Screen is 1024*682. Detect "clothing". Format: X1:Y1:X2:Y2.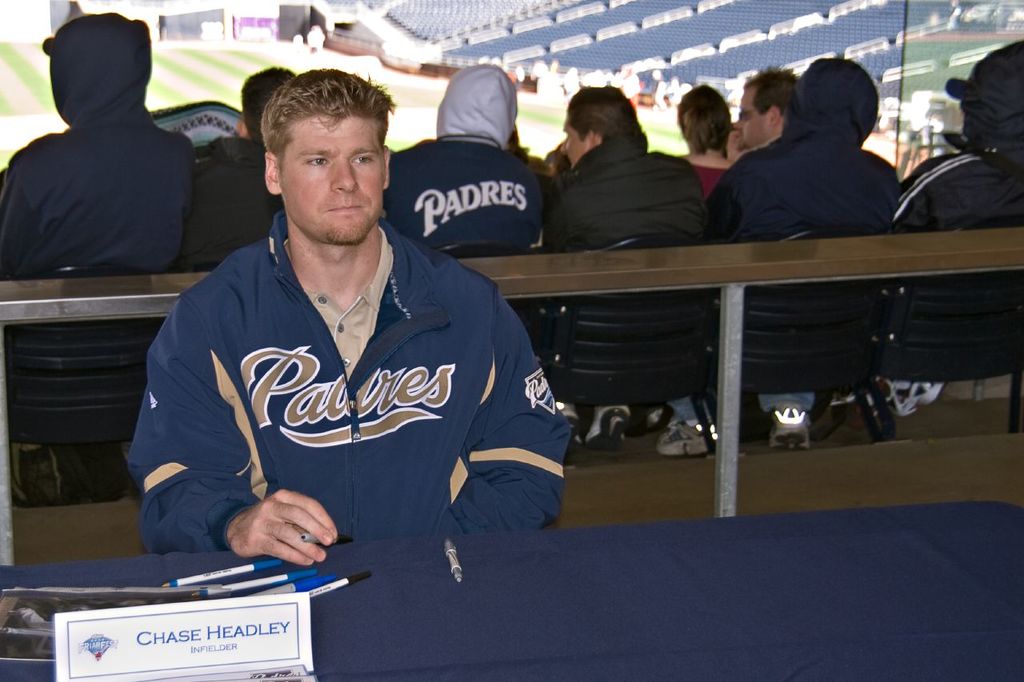
551:134:710:245.
